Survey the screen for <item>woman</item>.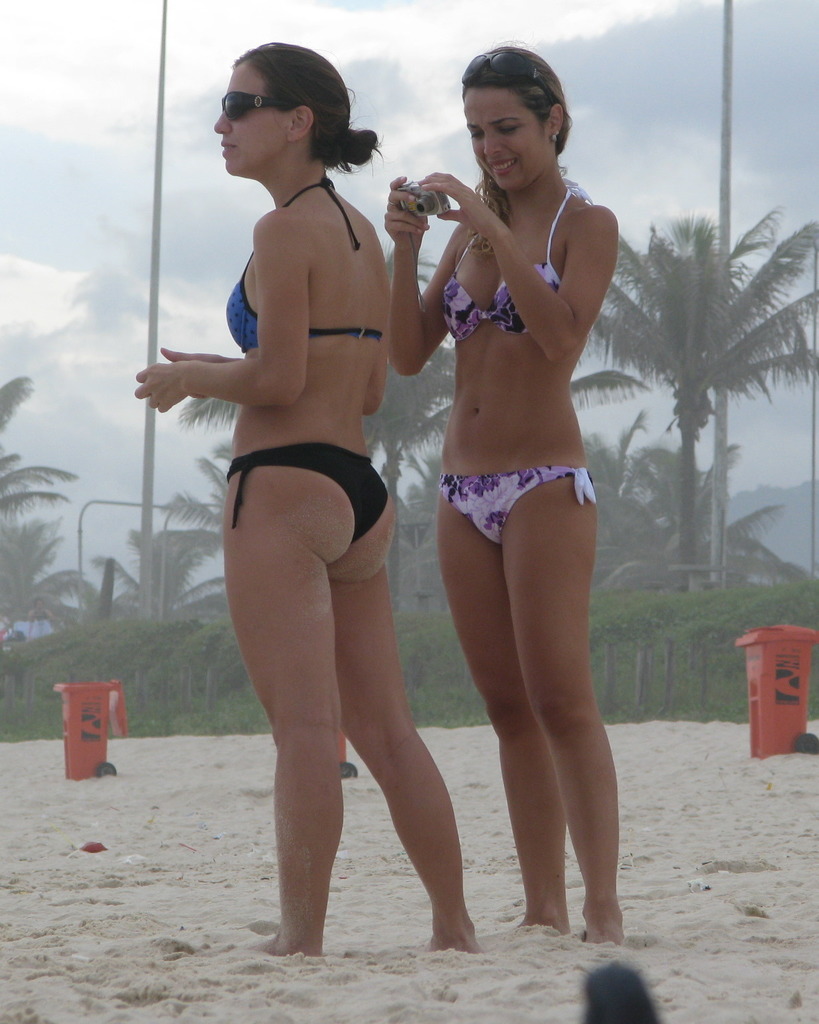
Survey found: pyautogui.locateOnScreen(386, 47, 629, 939).
